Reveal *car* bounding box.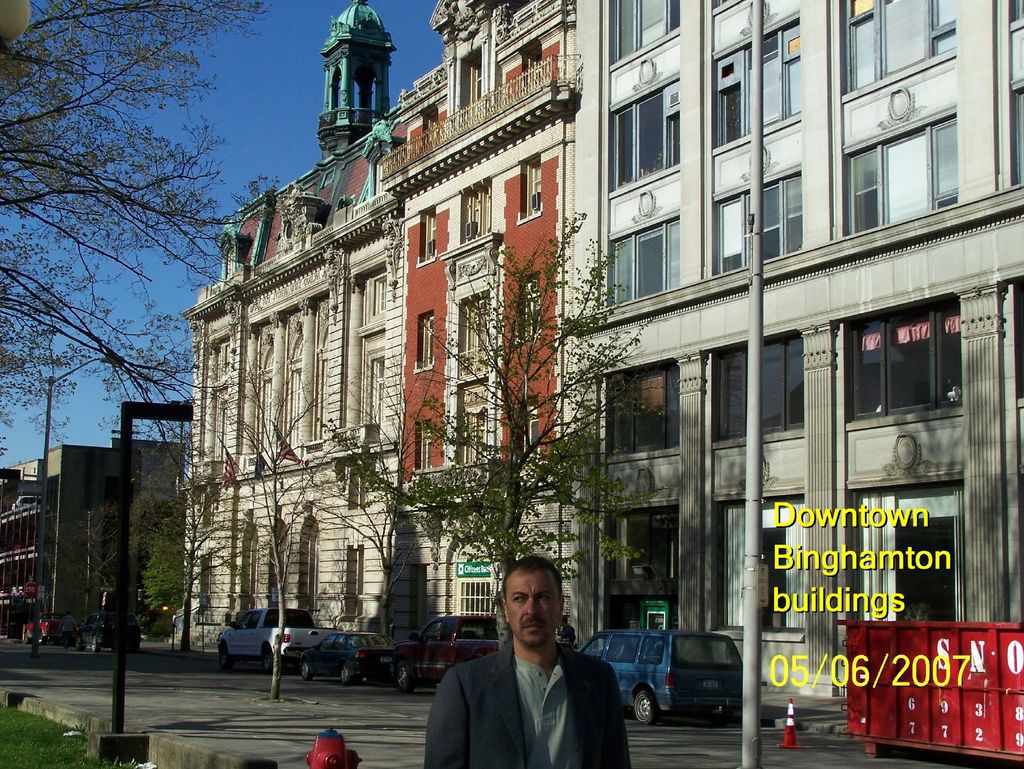
Revealed: locate(74, 610, 142, 652).
